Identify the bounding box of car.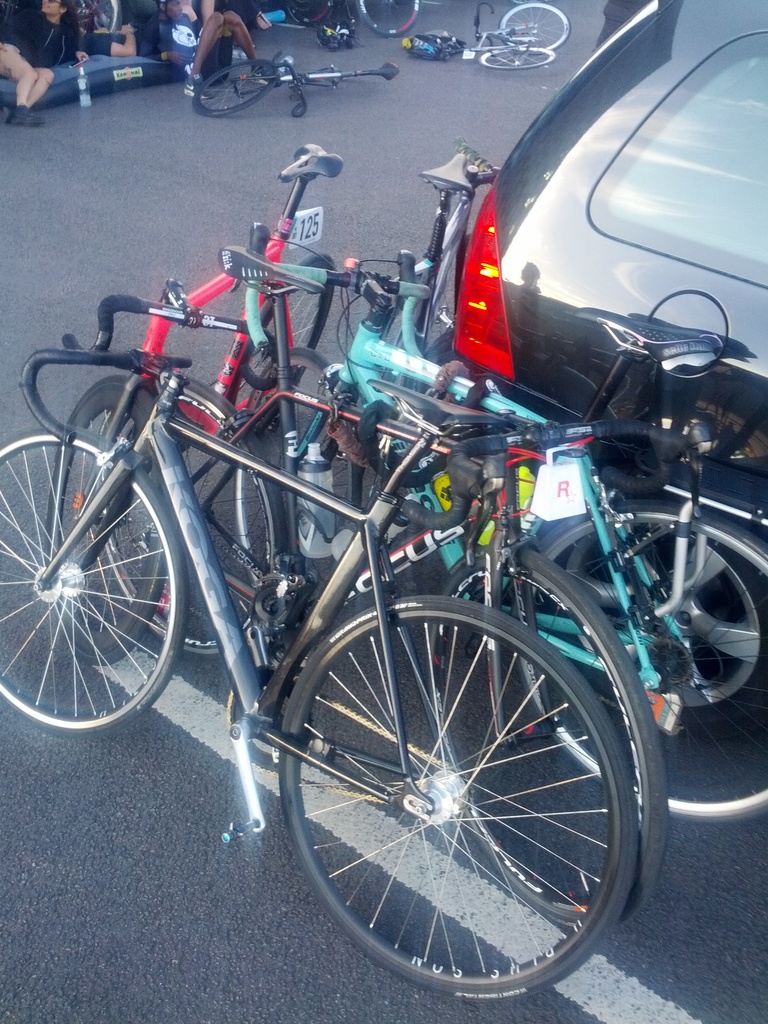
select_region(394, 0, 767, 602).
